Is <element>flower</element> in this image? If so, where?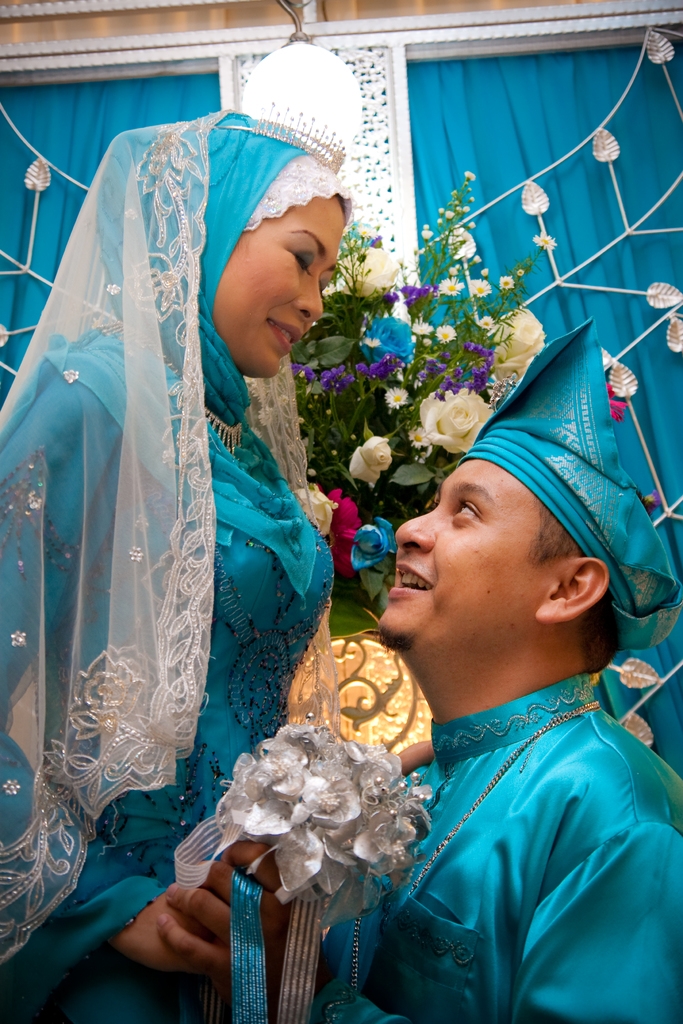
Yes, at (532, 232, 557, 246).
